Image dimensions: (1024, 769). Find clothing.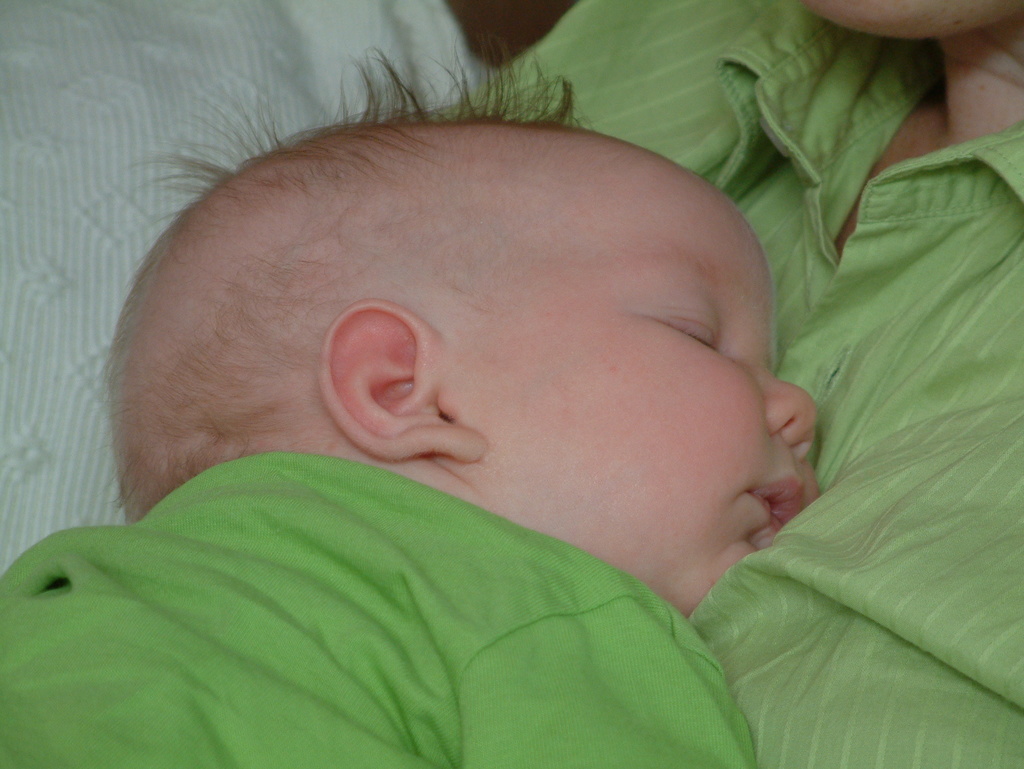
(0,438,838,755).
